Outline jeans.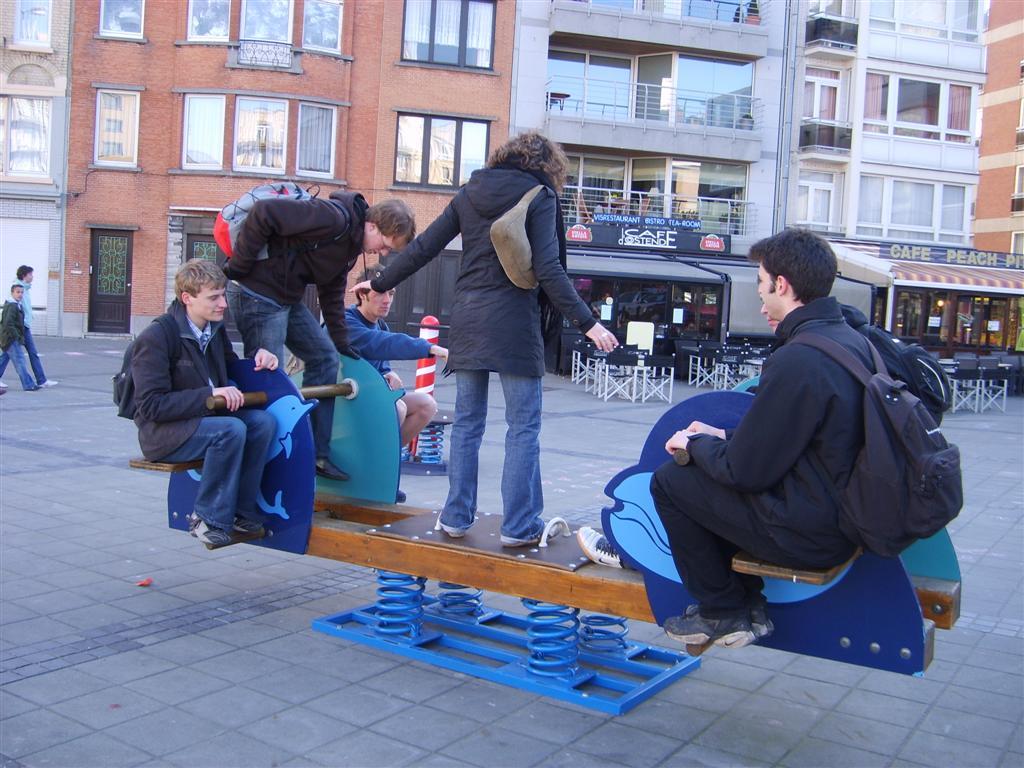
Outline: bbox=(165, 410, 274, 529).
